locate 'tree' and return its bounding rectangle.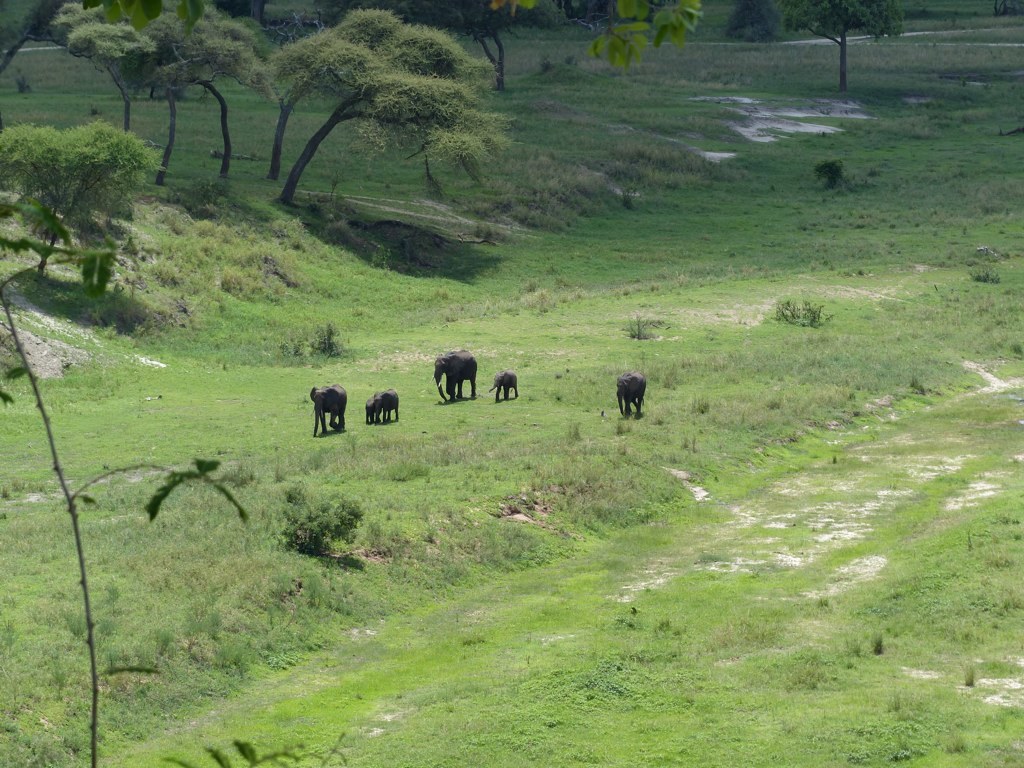
locate(727, 1, 778, 44).
